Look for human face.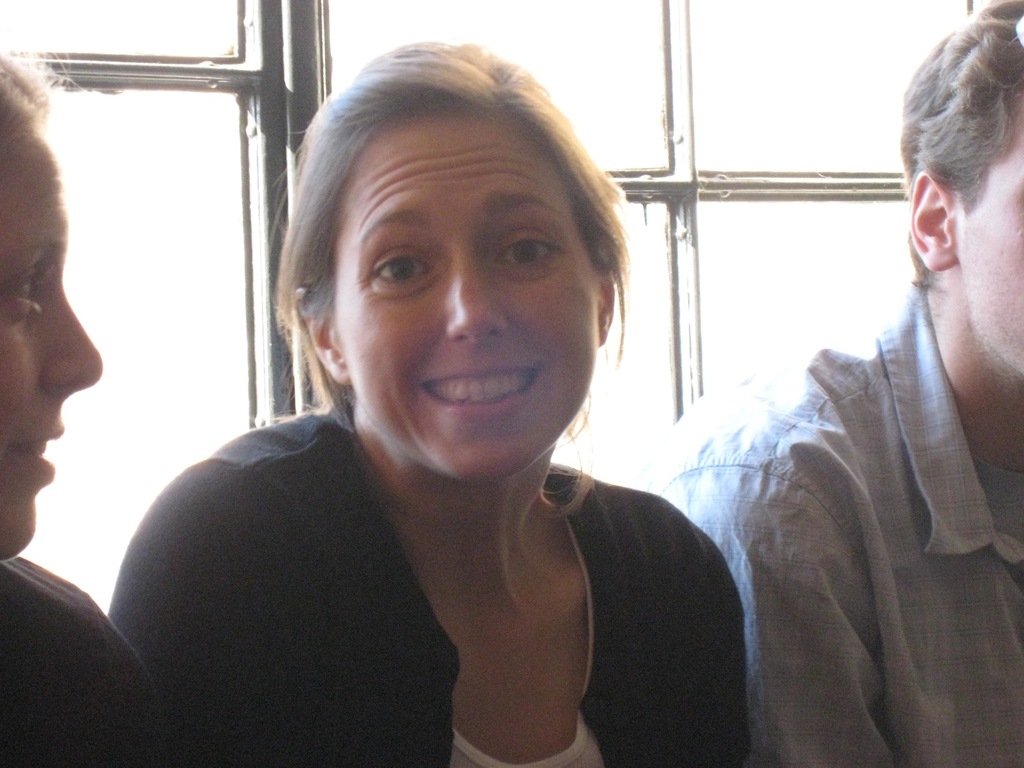
Found: crop(0, 125, 107, 562).
